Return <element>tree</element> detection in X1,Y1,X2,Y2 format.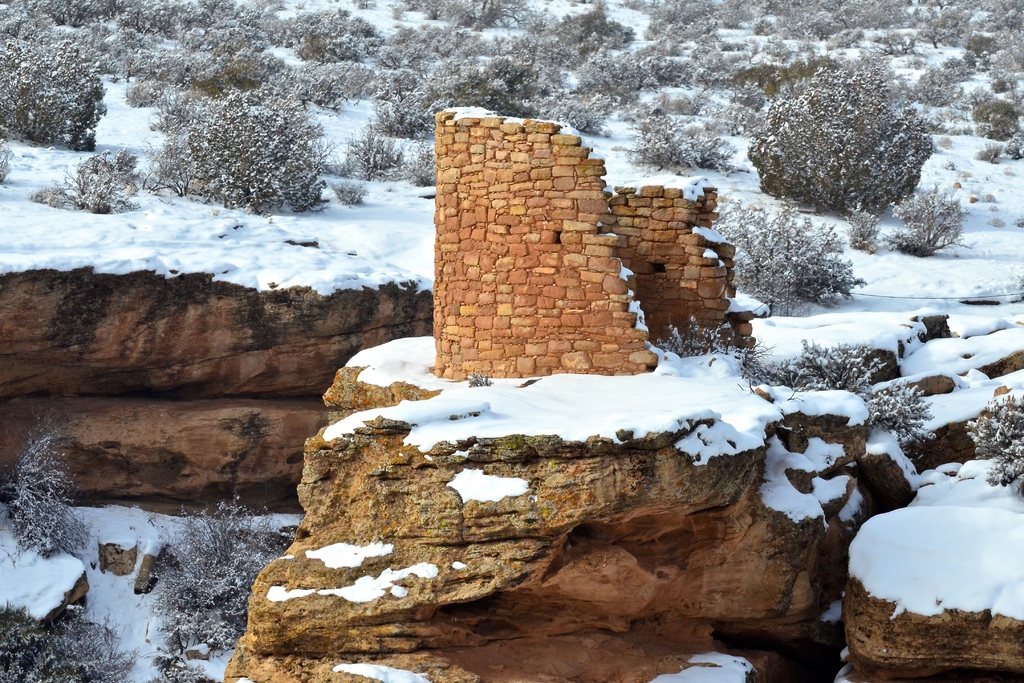
747,70,945,220.
